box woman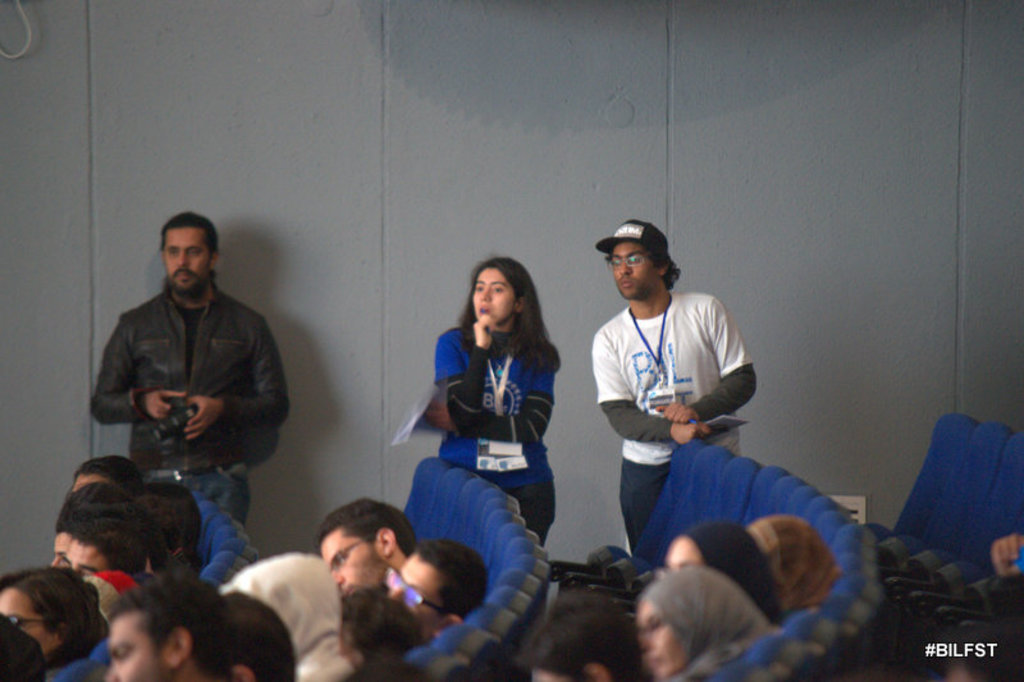
Rect(652, 523, 776, 619)
